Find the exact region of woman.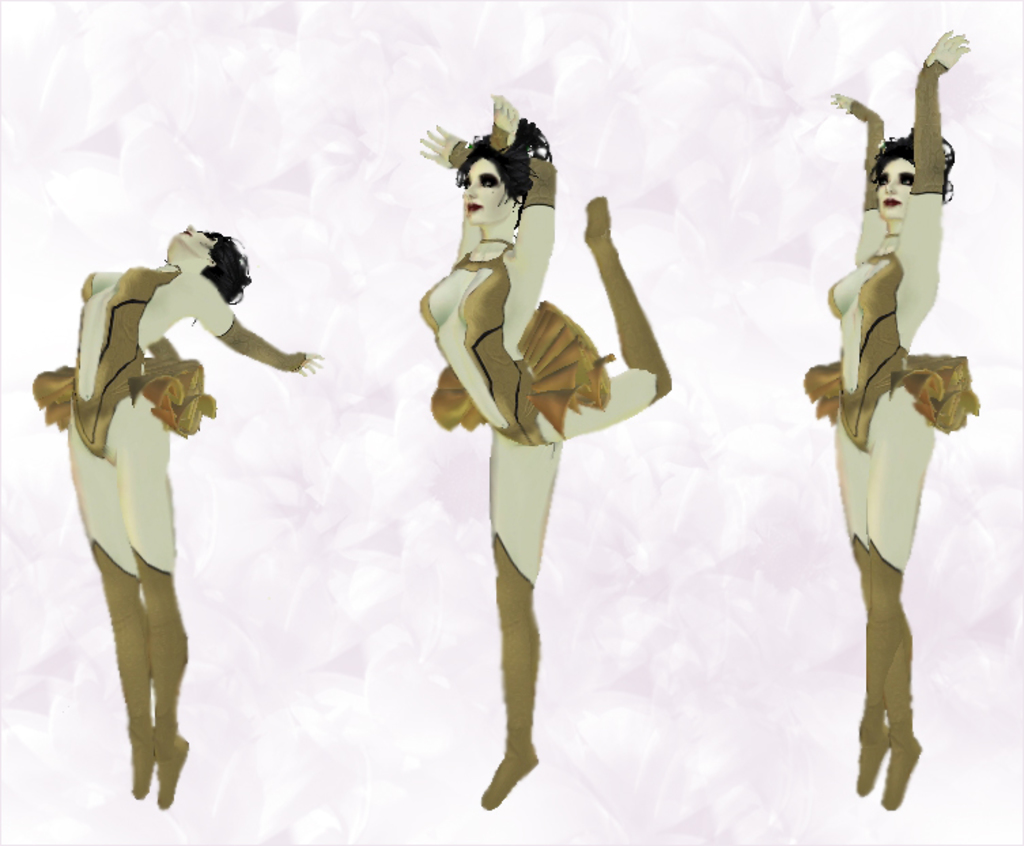
Exact region: 412 84 673 813.
